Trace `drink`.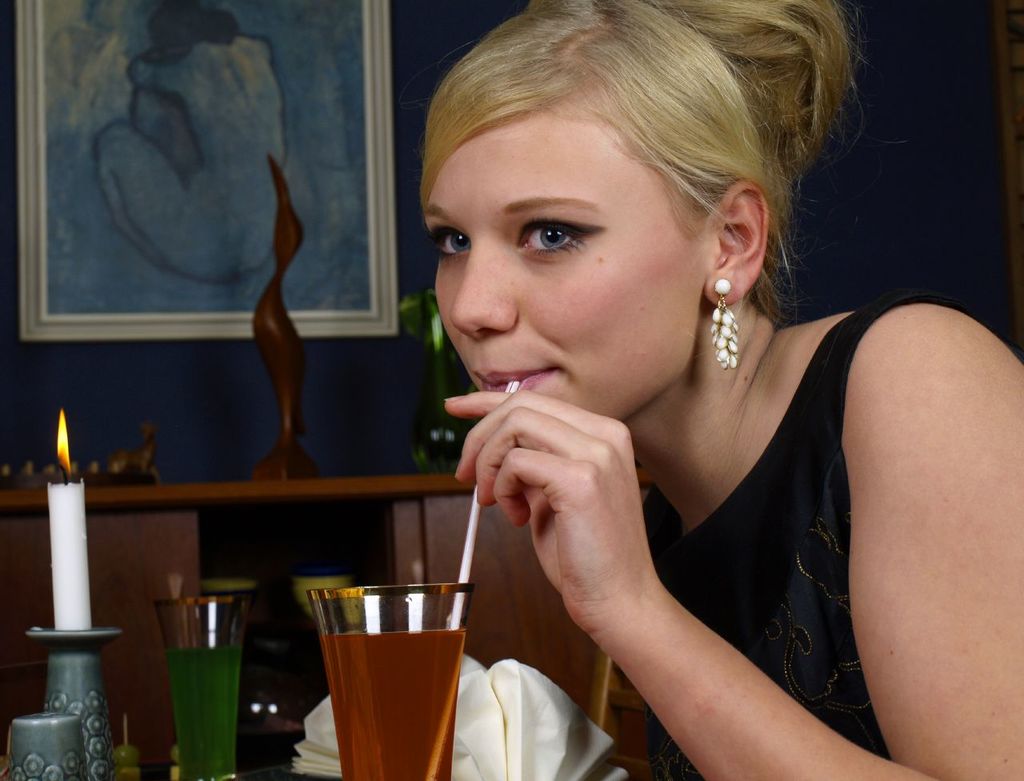
Traced to left=320, top=629, right=472, bottom=780.
